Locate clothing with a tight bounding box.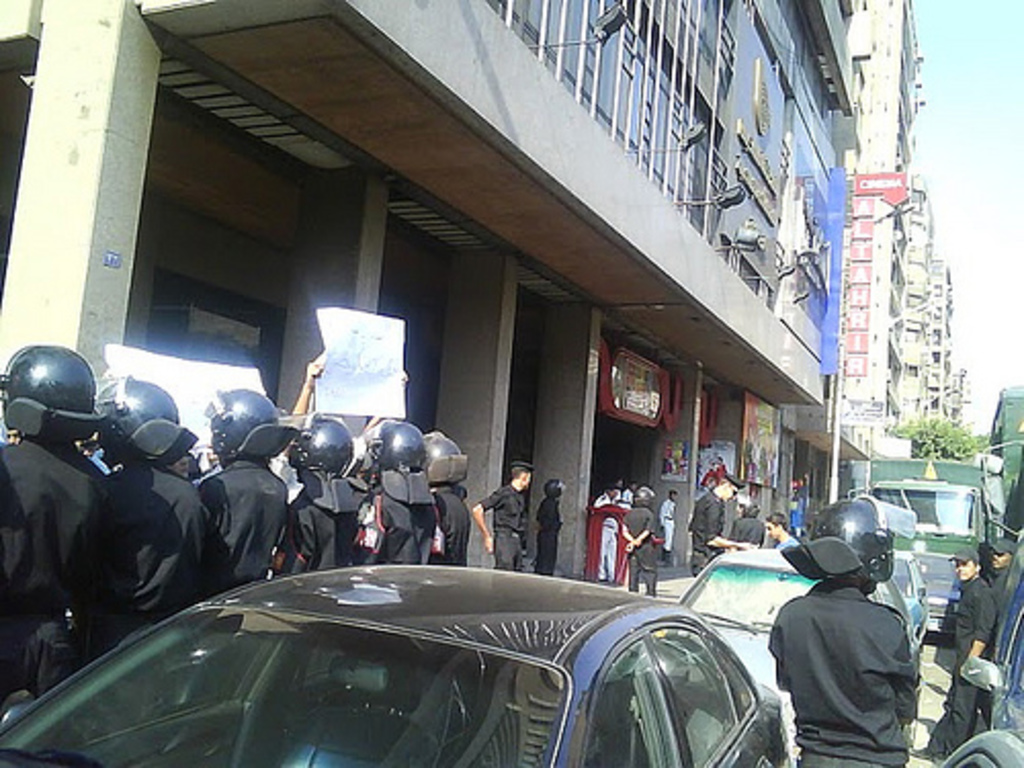
x1=985 y1=565 x2=1004 y2=600.
